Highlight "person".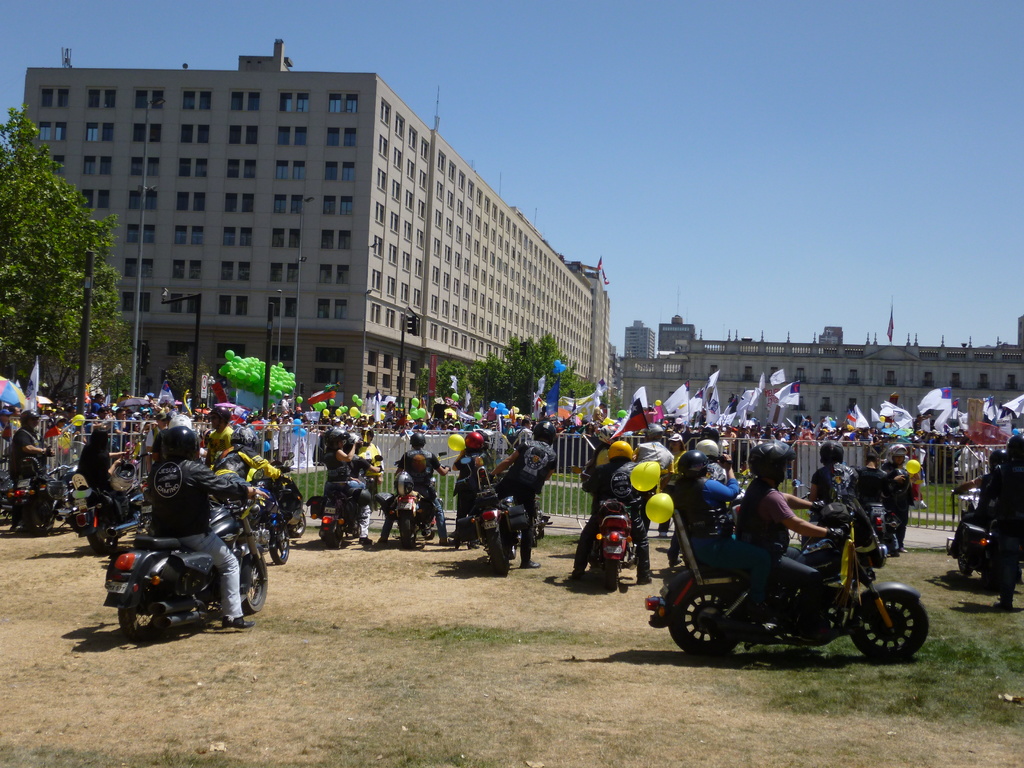
Highlighted region: (x1=76, y1=419, x2=122, y2=523).
